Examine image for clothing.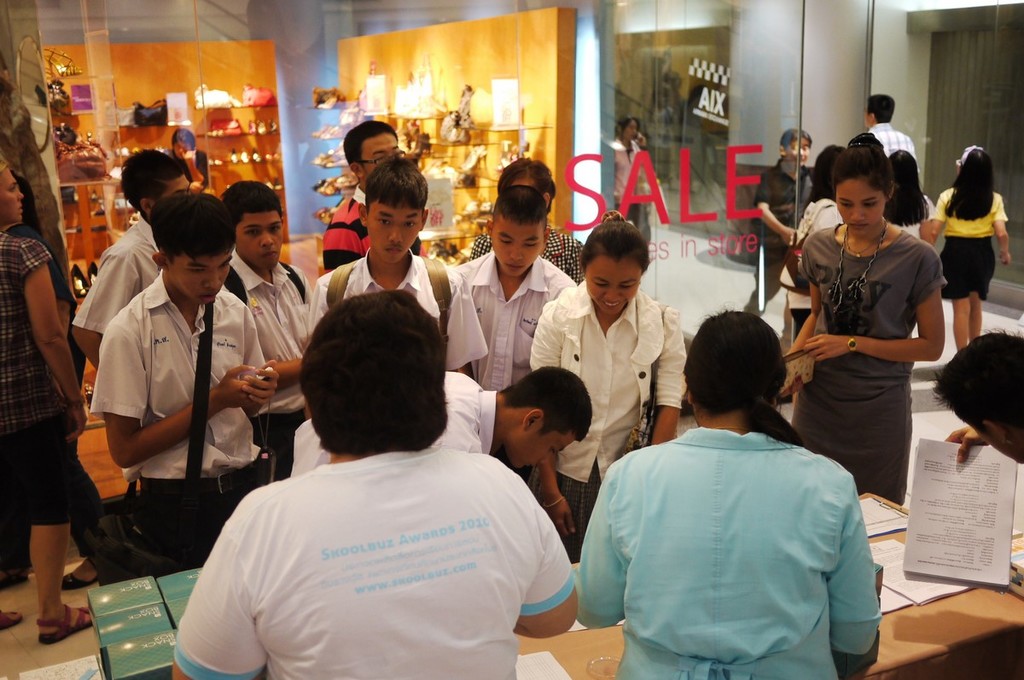
Examination result: [x1=232, y1=242, x2=311, y2=495].
